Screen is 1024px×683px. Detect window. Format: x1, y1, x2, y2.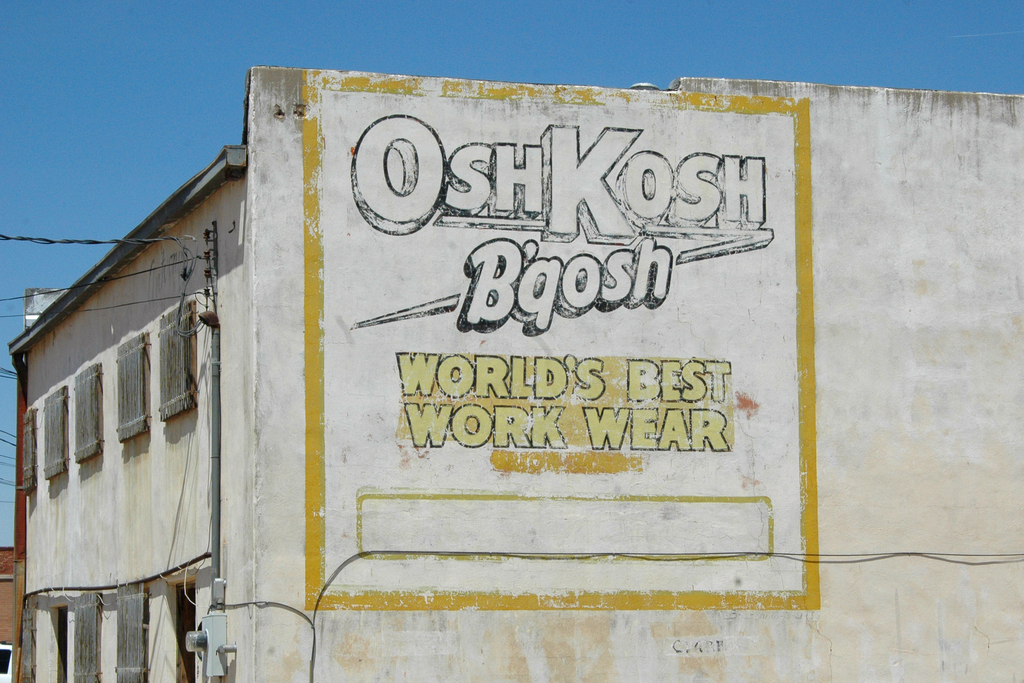
40, 382, 69, 477.
